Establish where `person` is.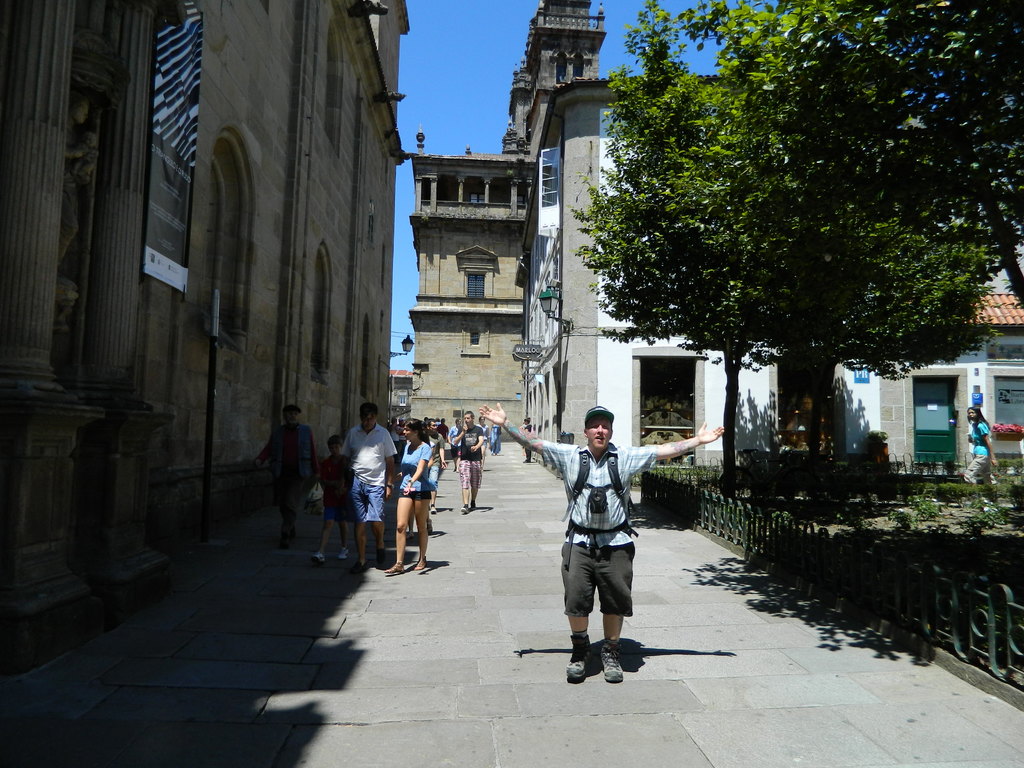
Established at [342,399,399,563].
